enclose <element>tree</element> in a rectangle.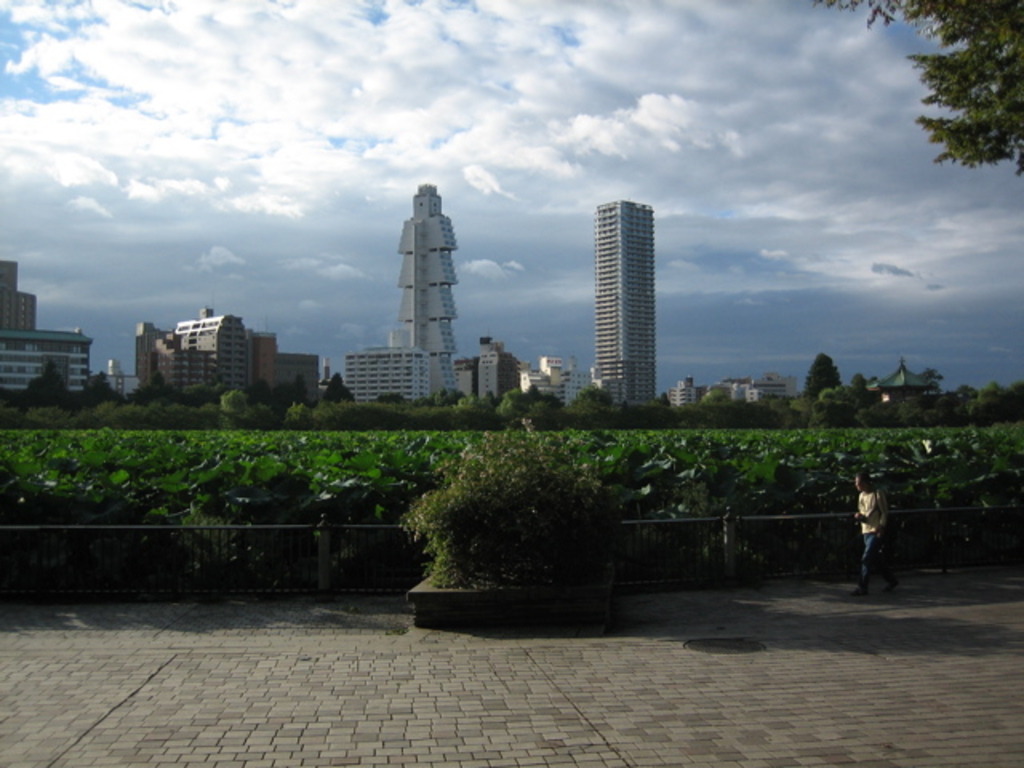
{"x1": 429, "y1": 386, "x2": 442, "y2": 406}.
